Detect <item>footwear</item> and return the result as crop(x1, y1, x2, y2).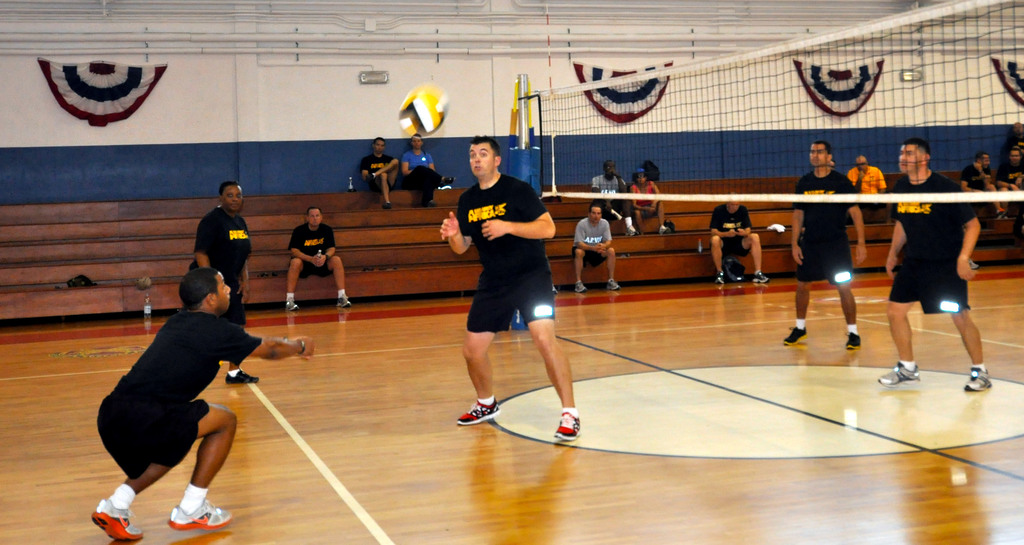
crop(169, 503, 234, 526).
